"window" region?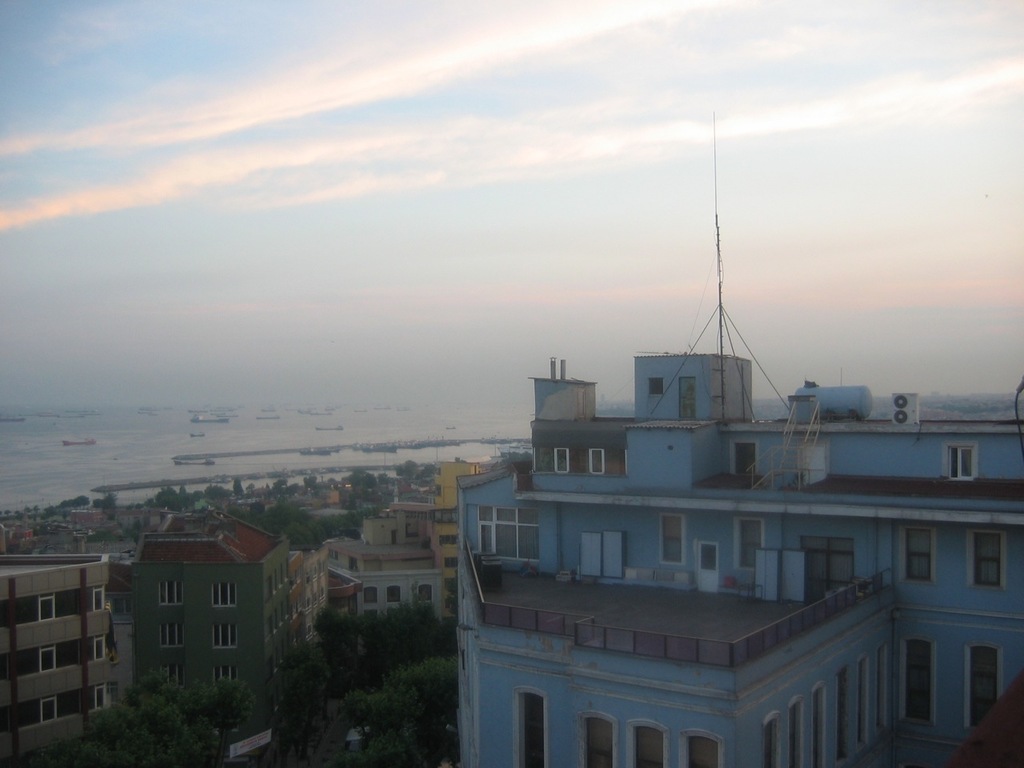
[390,584,400,600]
